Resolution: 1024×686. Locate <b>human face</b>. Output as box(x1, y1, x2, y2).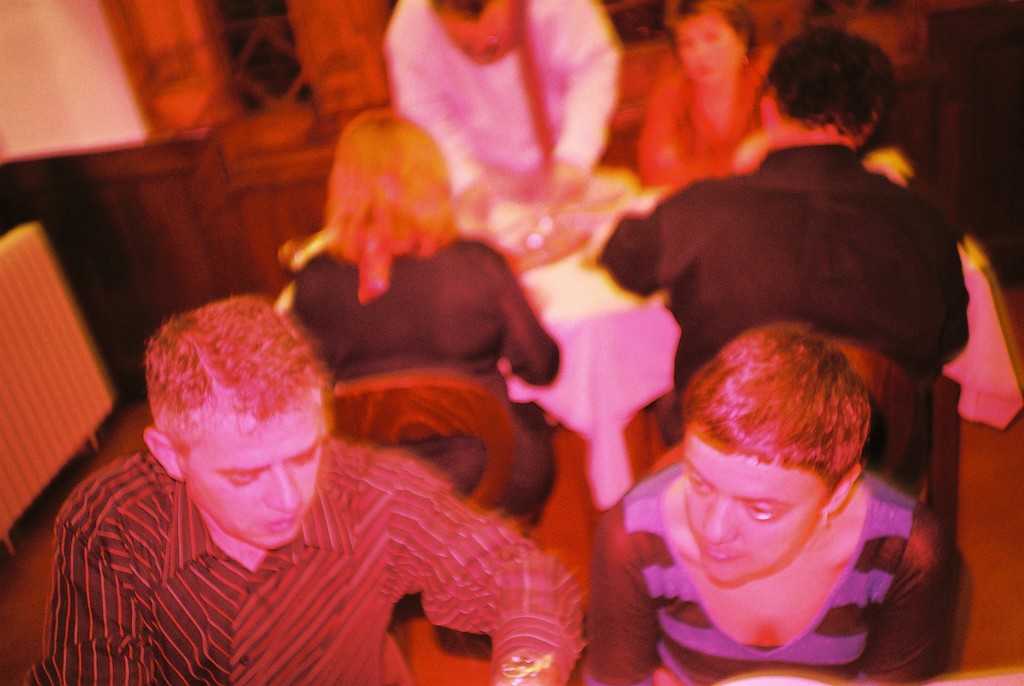
box(178, 420, 323, 543).
